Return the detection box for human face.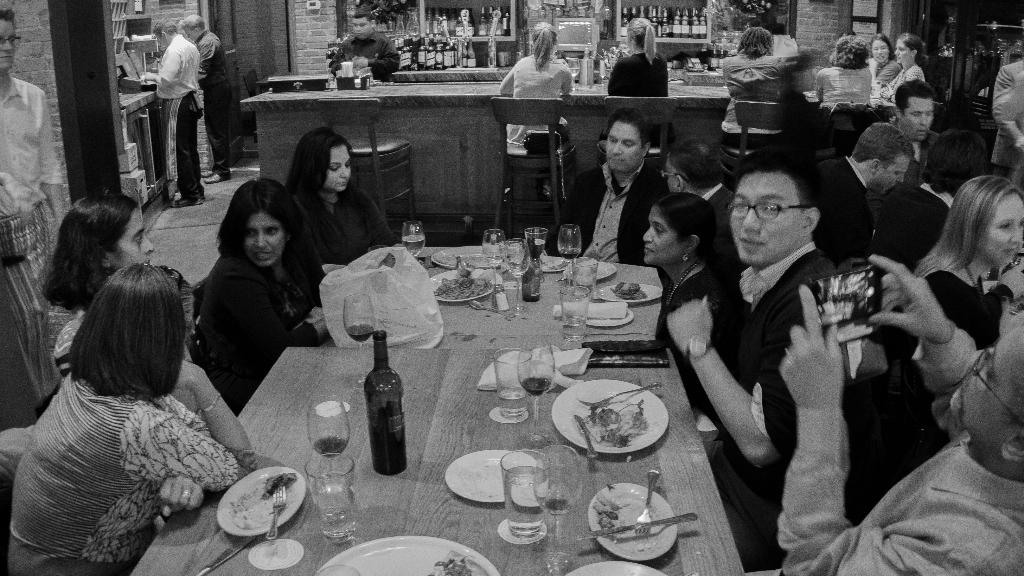
region(350, 17, 372, 40).
